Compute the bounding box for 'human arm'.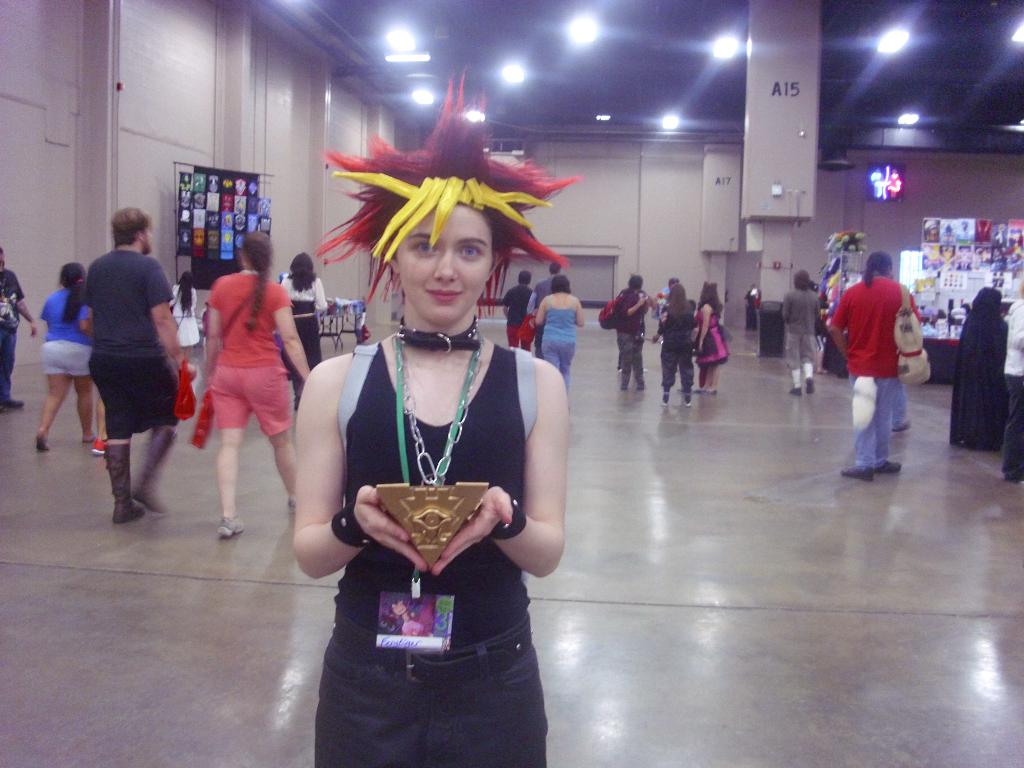
783, 295, 796, 324.
